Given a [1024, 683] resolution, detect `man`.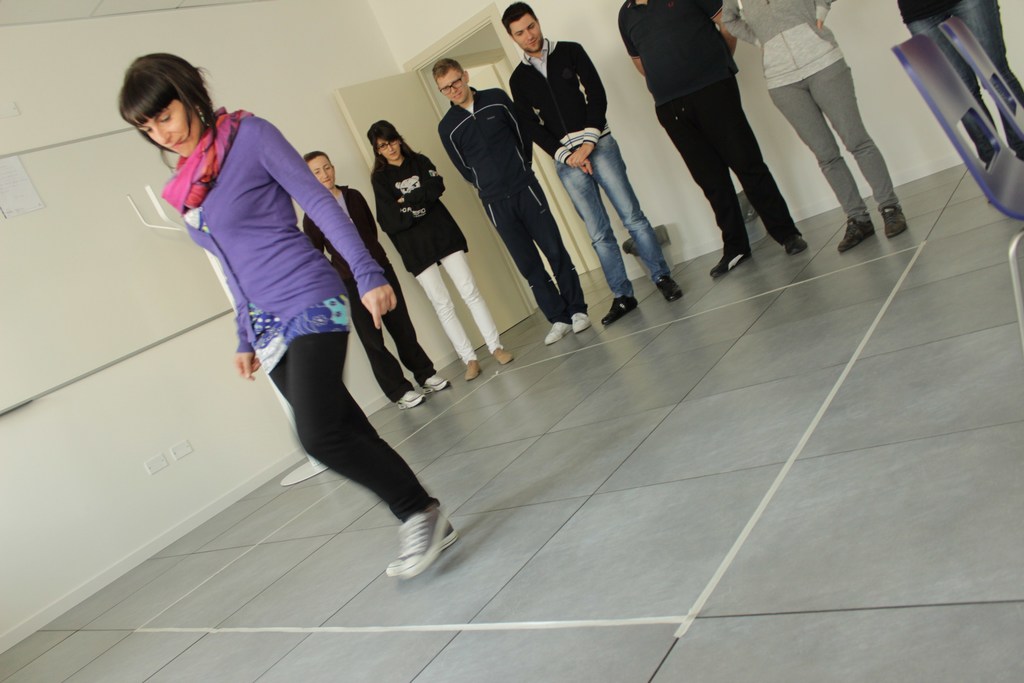
locate(505, 1, 682, 321).
